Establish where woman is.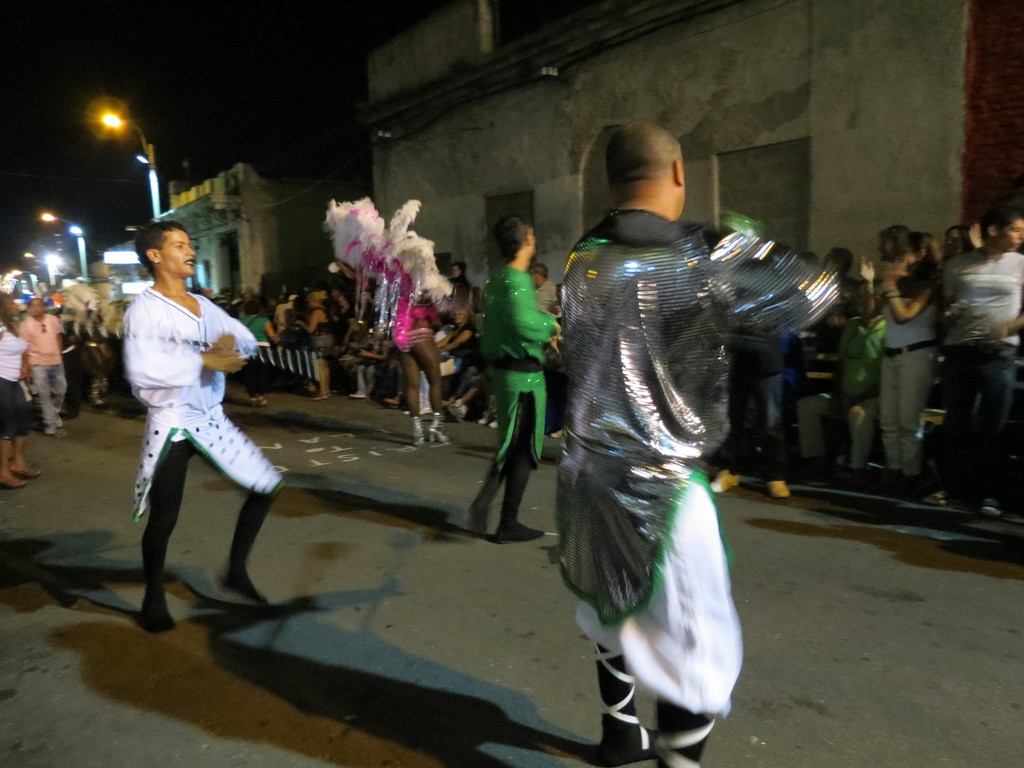
Established at x1=237 y1=300 x2=287 y2=409.
